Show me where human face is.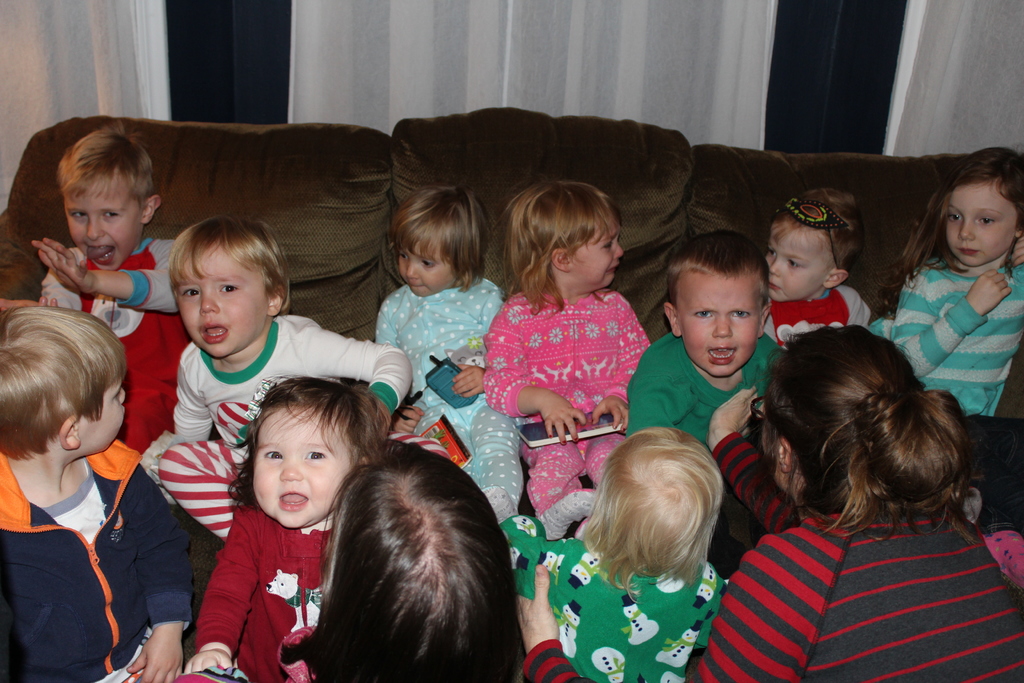
human face is at [x1=399, y1=238, x2=456, y2=297].
